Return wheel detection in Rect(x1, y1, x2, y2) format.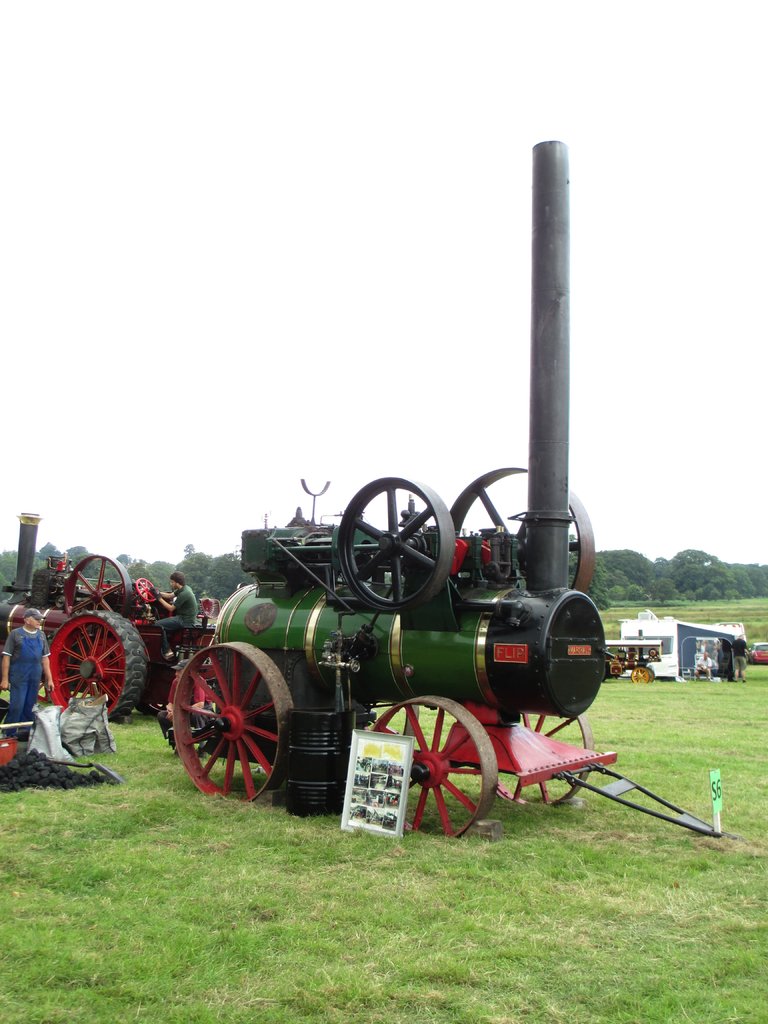
Rect(173, 641, 307, 819).
